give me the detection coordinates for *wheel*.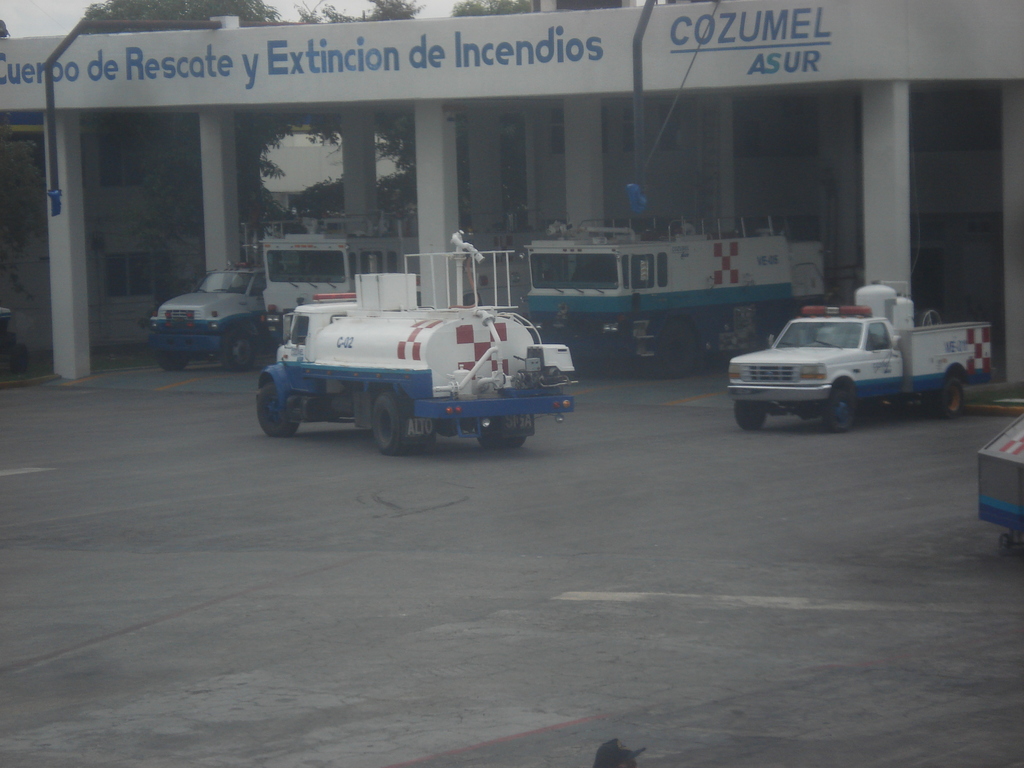
region(408, 443, 423, 456).
